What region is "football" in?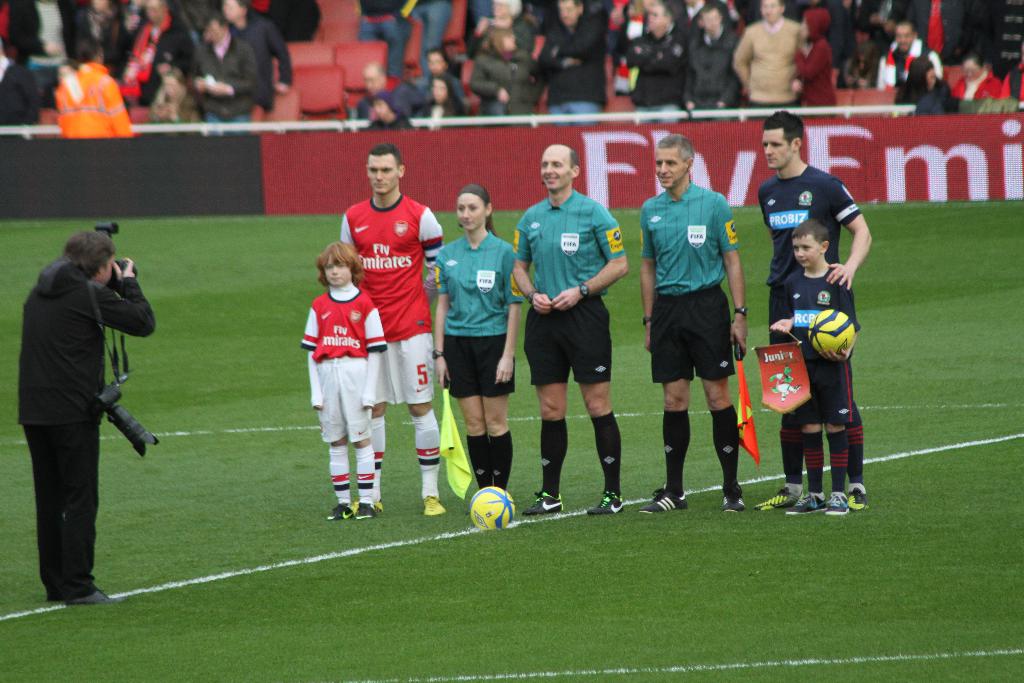
[467, 485, 522, 532].
